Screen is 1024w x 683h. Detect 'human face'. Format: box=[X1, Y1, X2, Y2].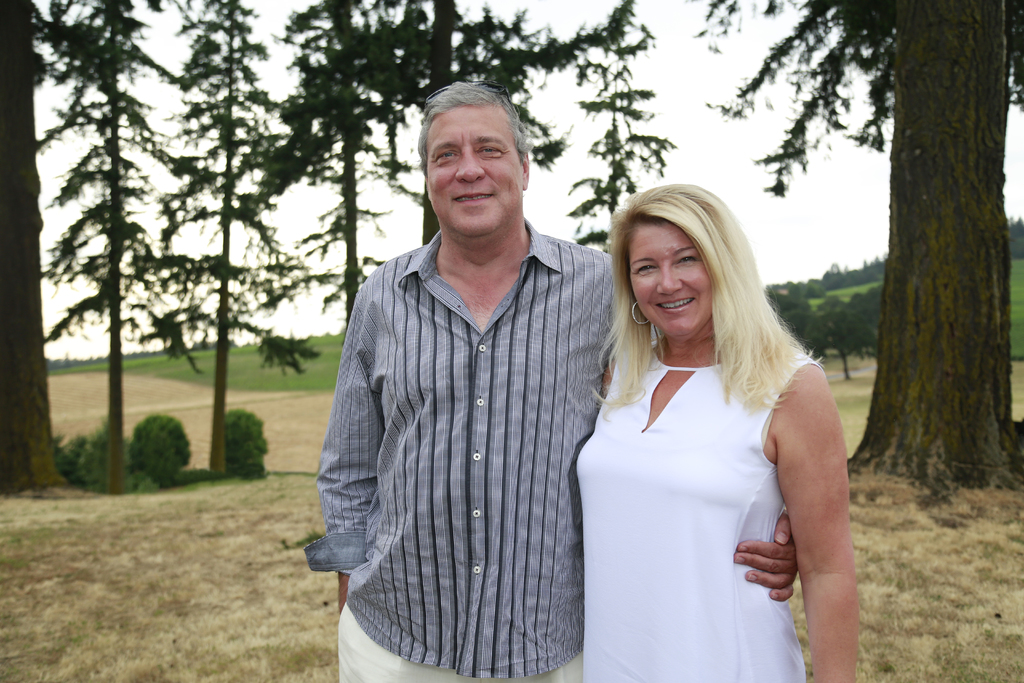
box=[431, 106, 519, 237].
